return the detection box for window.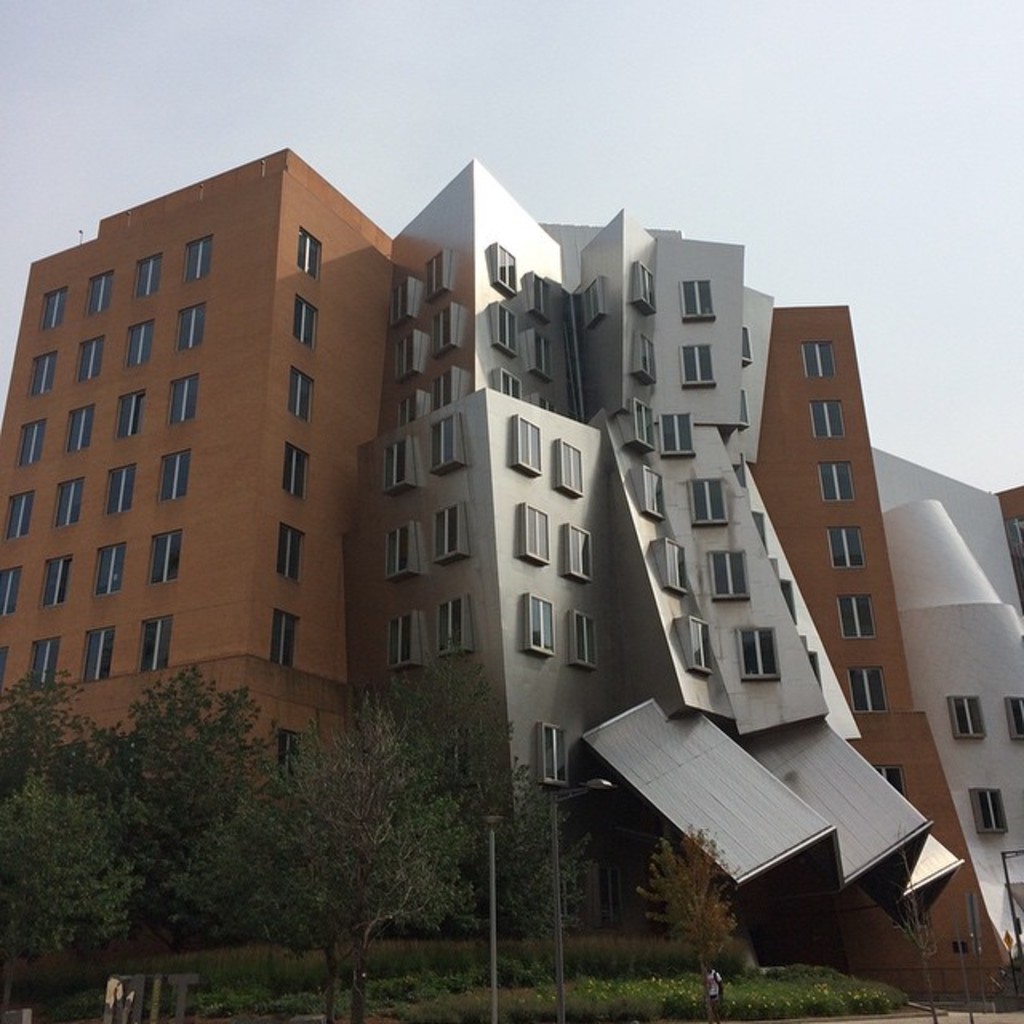
734/624/782/683.
